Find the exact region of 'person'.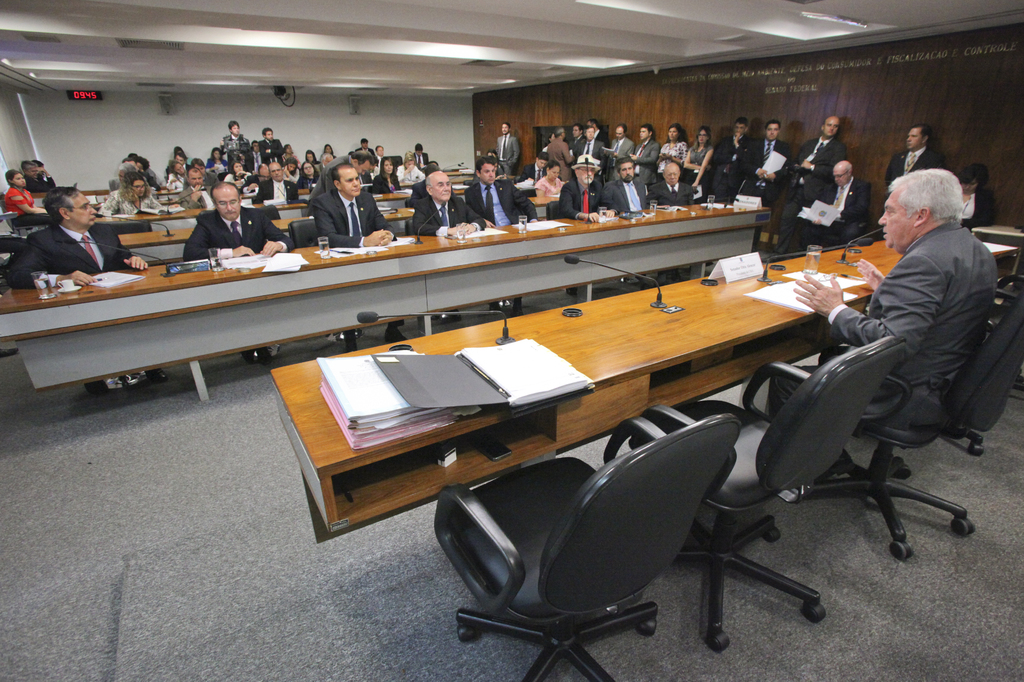
Exact region: select_region(652, 123, 687, 182).
